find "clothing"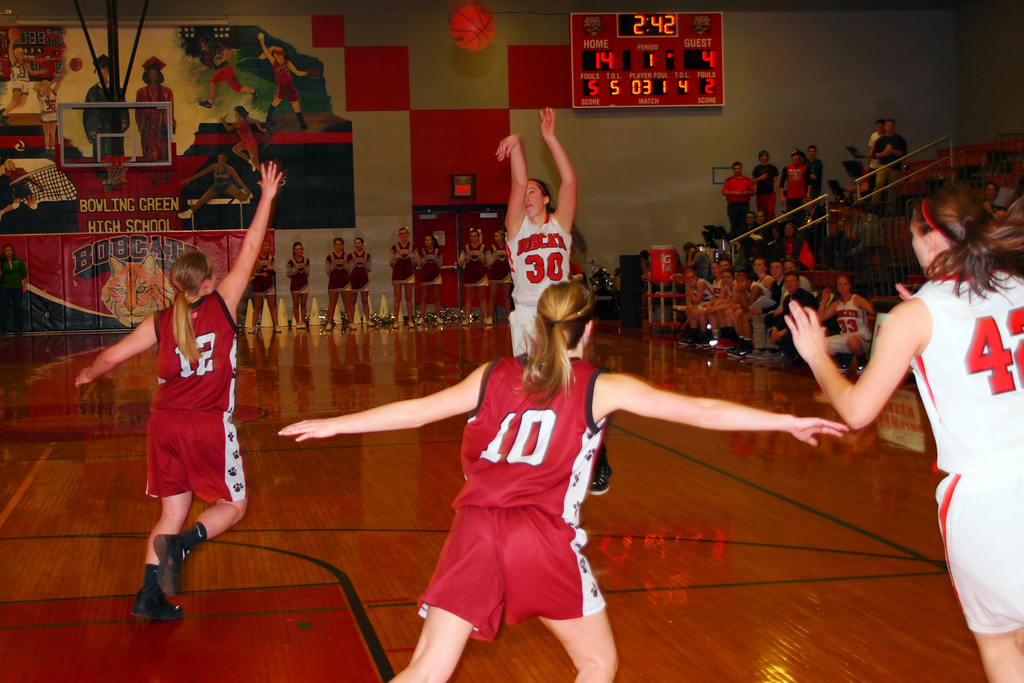
select_region(0, 256, 27, 329)
